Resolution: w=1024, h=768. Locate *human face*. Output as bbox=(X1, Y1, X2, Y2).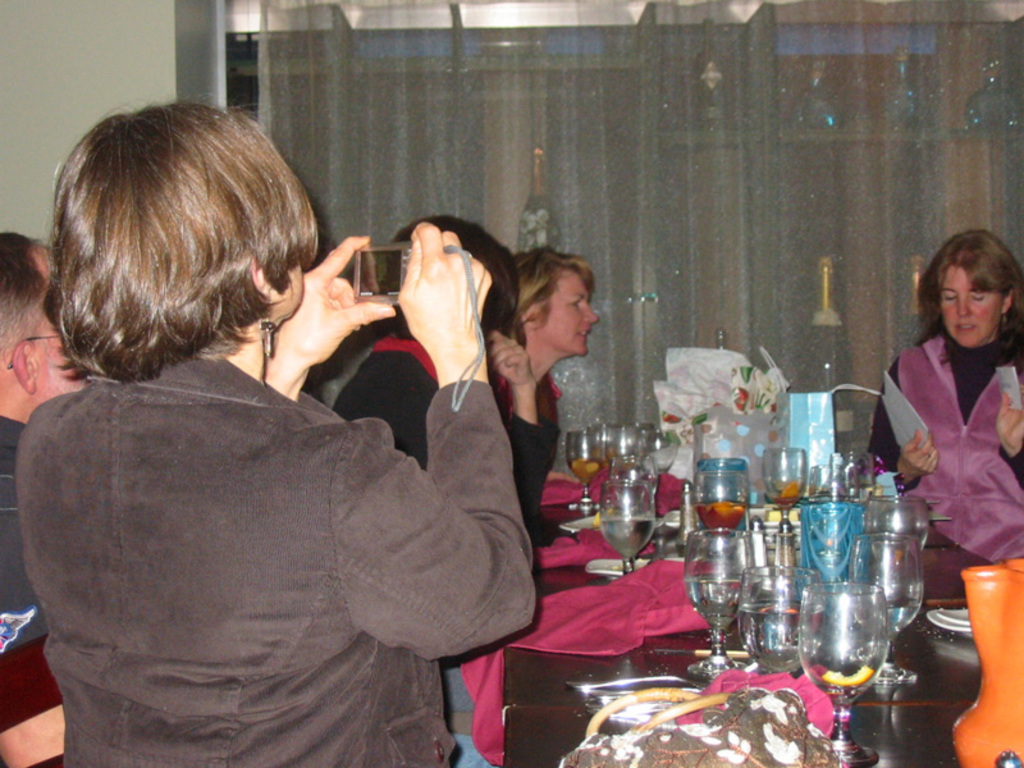
bbox=(941, 266, 1004, 346).
